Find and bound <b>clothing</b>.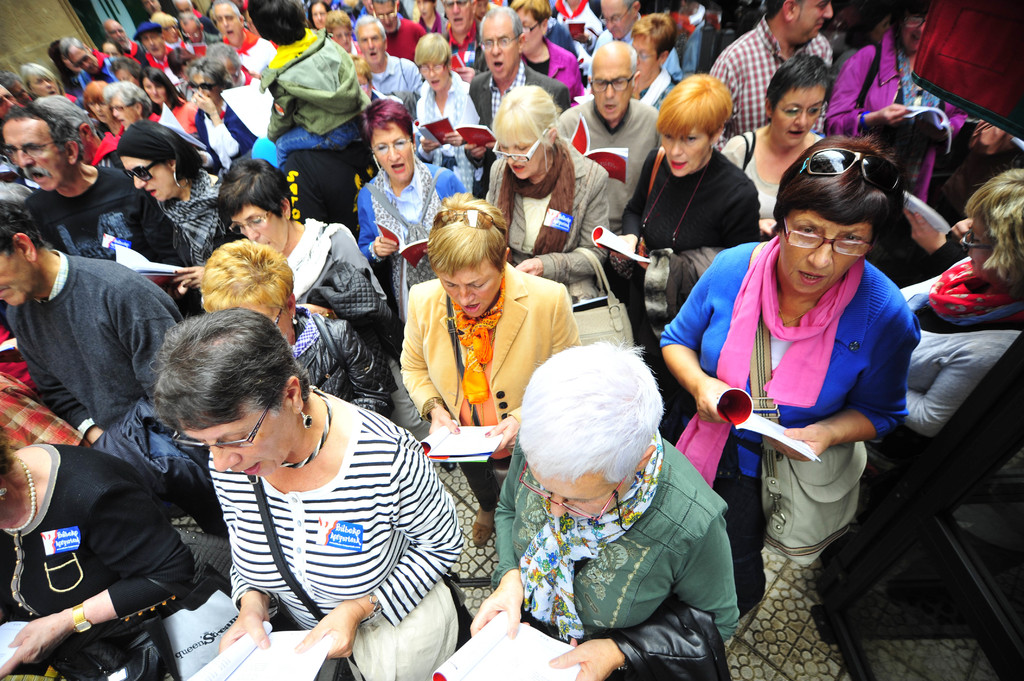
Bound: locate(362, 167, 477, 316).
